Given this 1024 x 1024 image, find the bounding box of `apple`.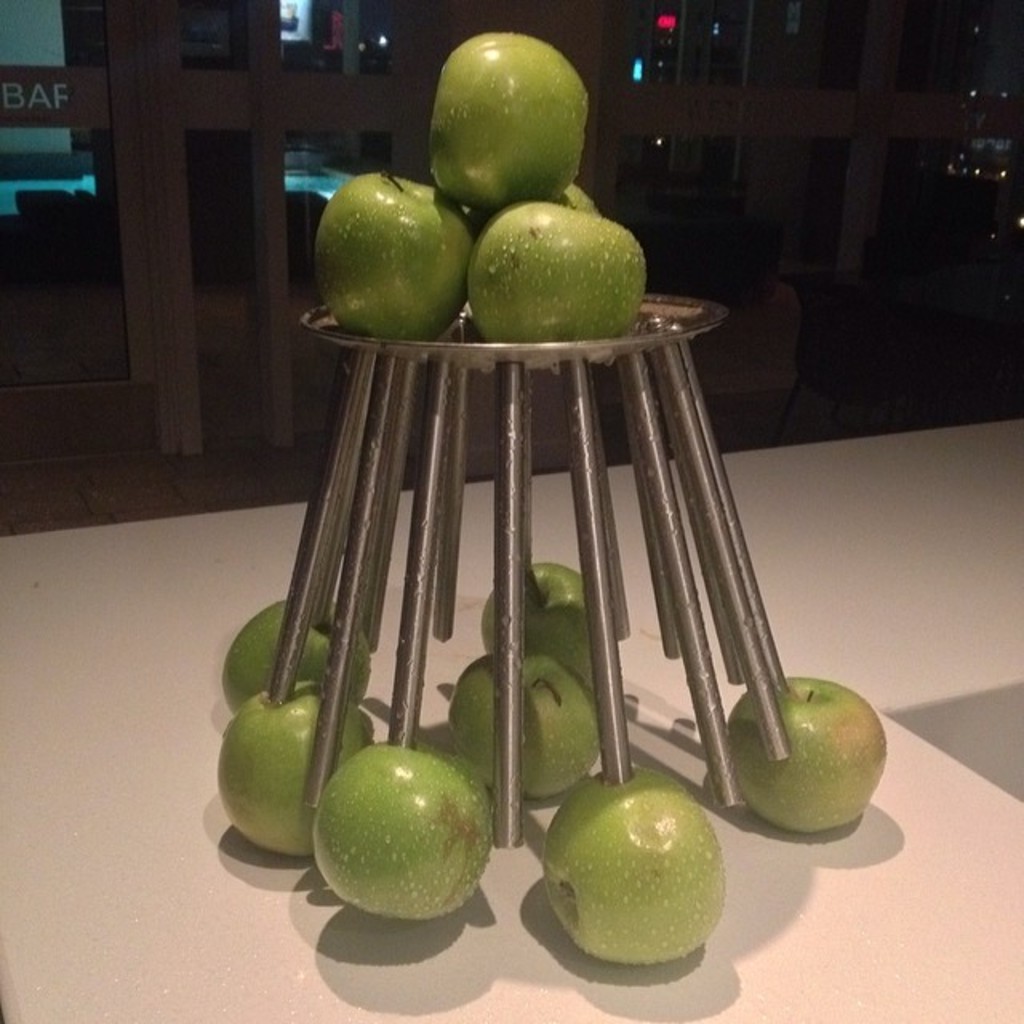
bbox(483, 562, 594, 688).
